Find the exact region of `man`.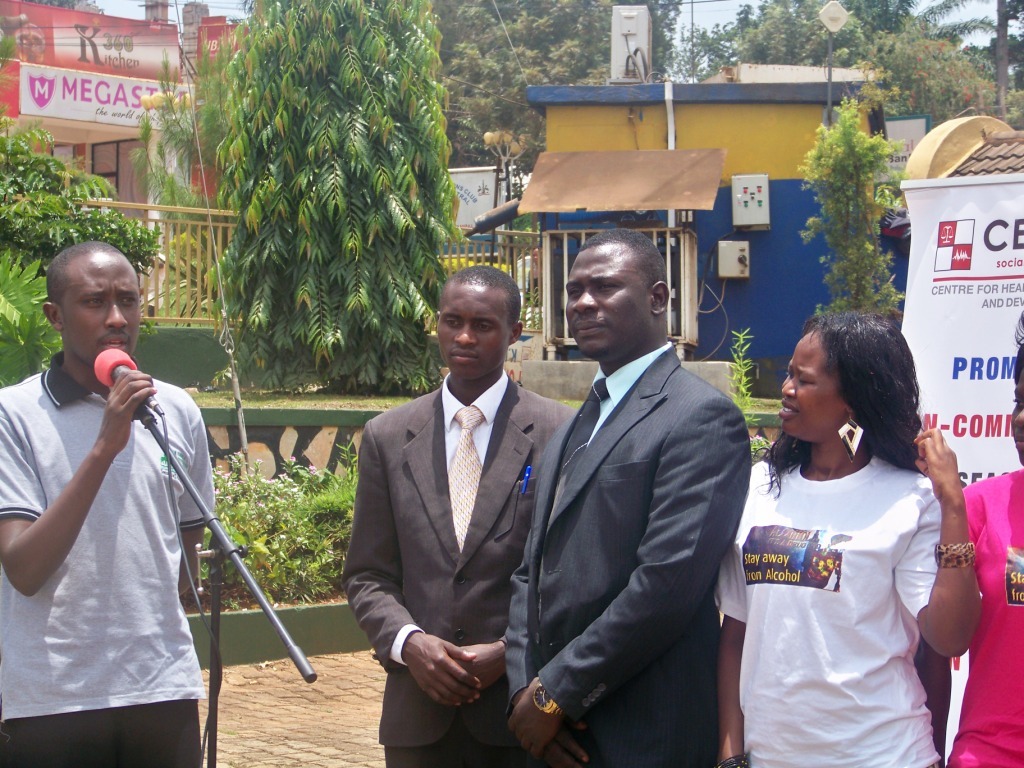
Exact region: (left=503, top=226, right=750, bottom=765).
